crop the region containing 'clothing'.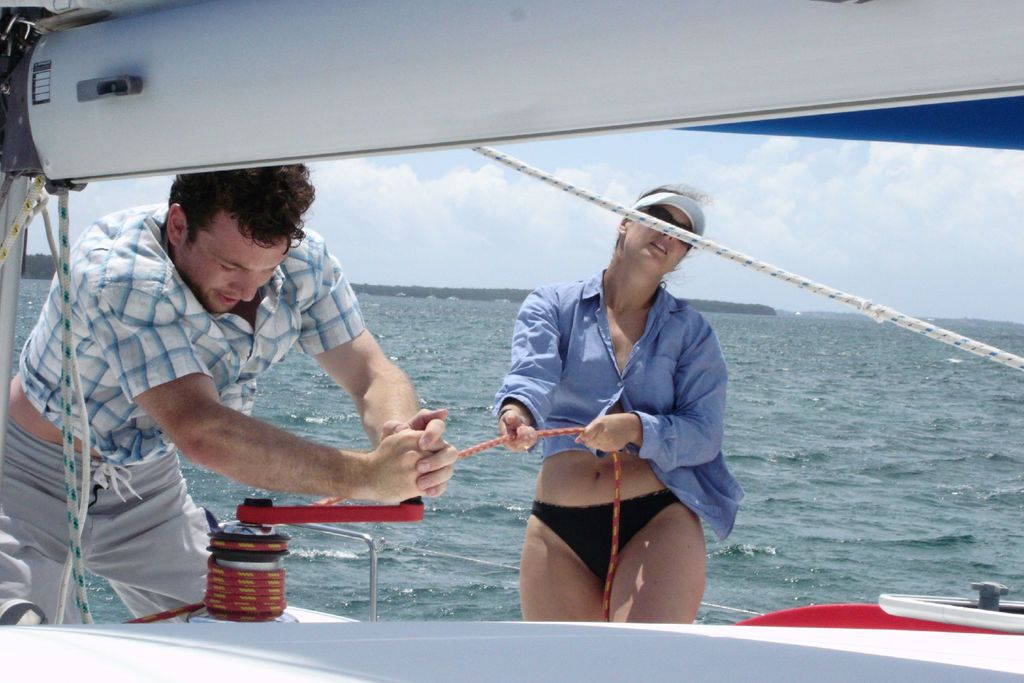
Crop region: (0,198,367,627).
